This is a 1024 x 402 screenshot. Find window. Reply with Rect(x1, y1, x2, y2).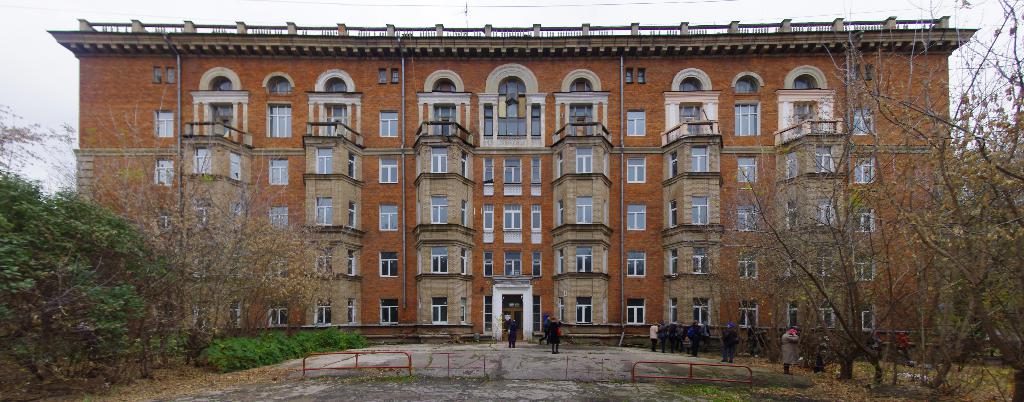
Rect(483, 156, 495, 184).
